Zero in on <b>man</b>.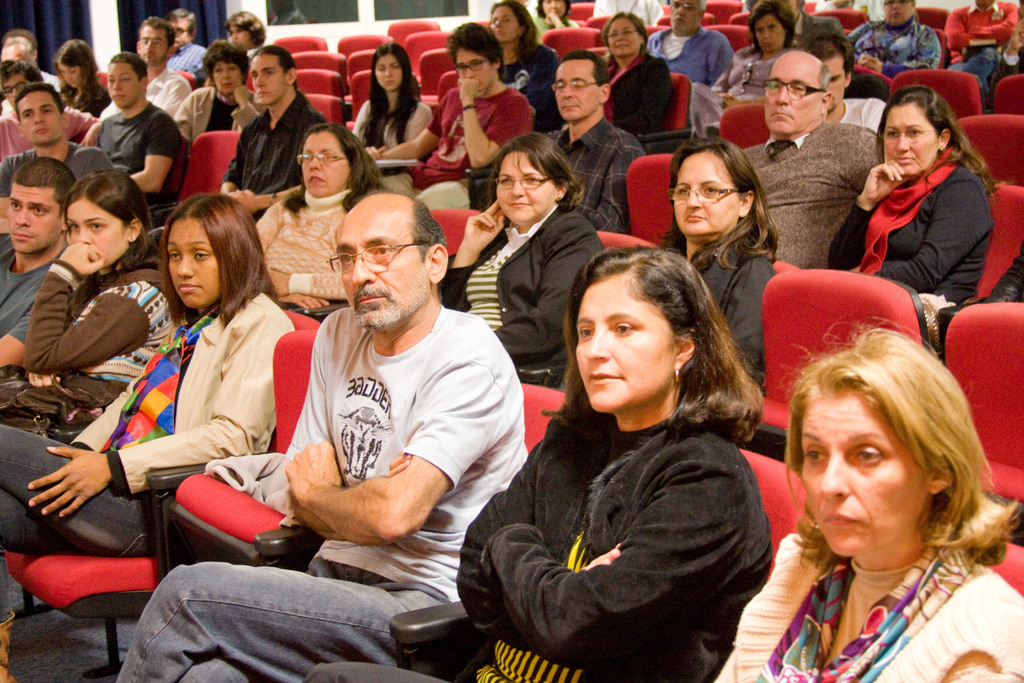
Zeroed in: rect(177, 149, 539, 676).
